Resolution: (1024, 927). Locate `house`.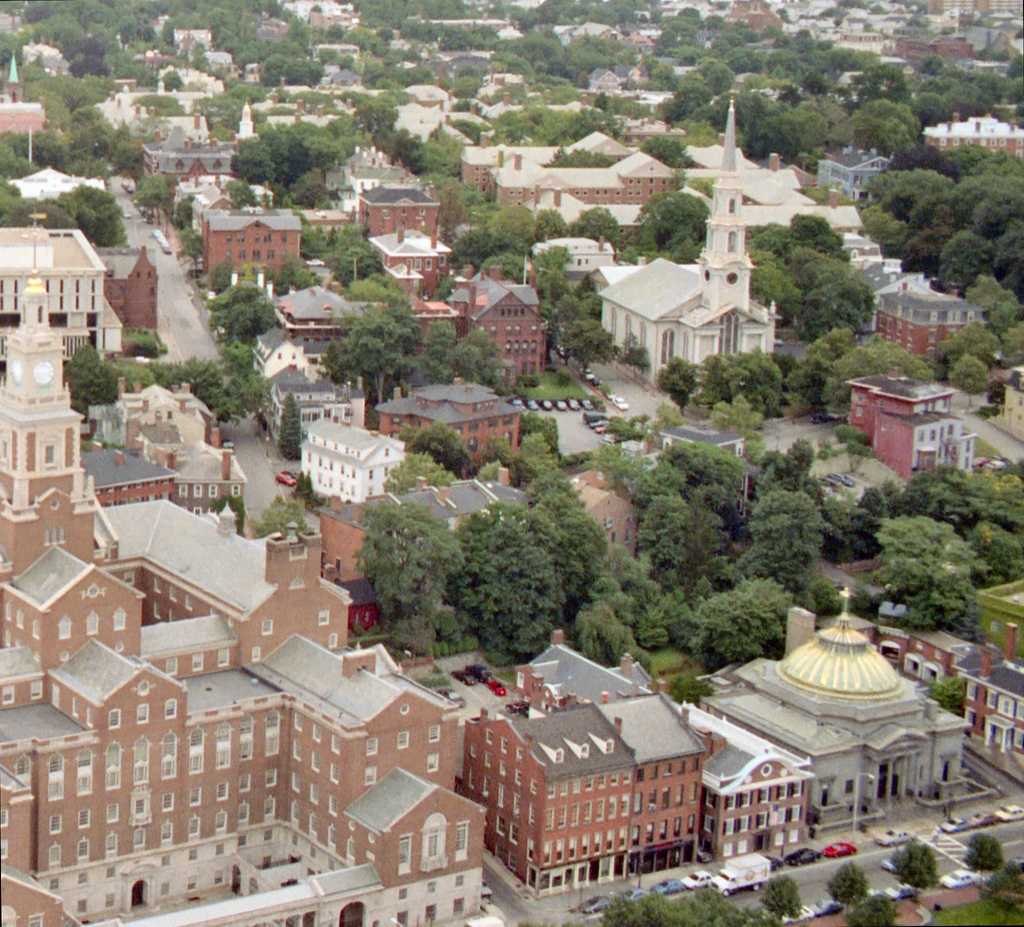
box=[0, 51, 26, 100].
